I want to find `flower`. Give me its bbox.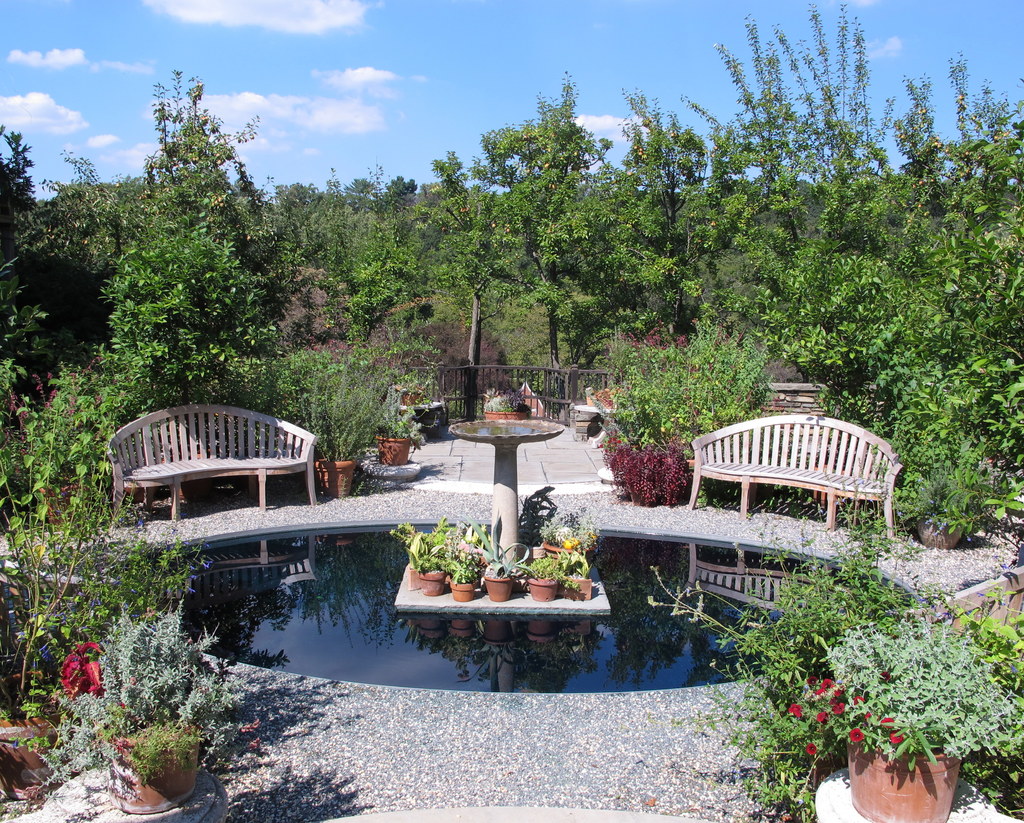
[891,730,902,744].
